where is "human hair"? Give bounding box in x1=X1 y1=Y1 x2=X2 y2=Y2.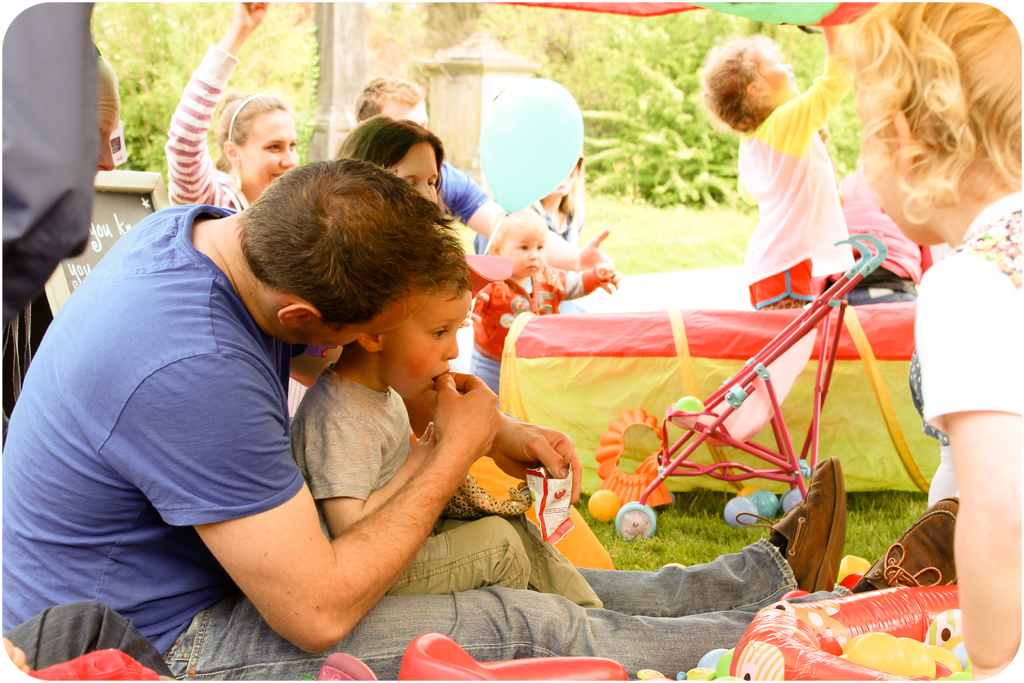
x1=355 y1=76 x2=424 y2=126.
